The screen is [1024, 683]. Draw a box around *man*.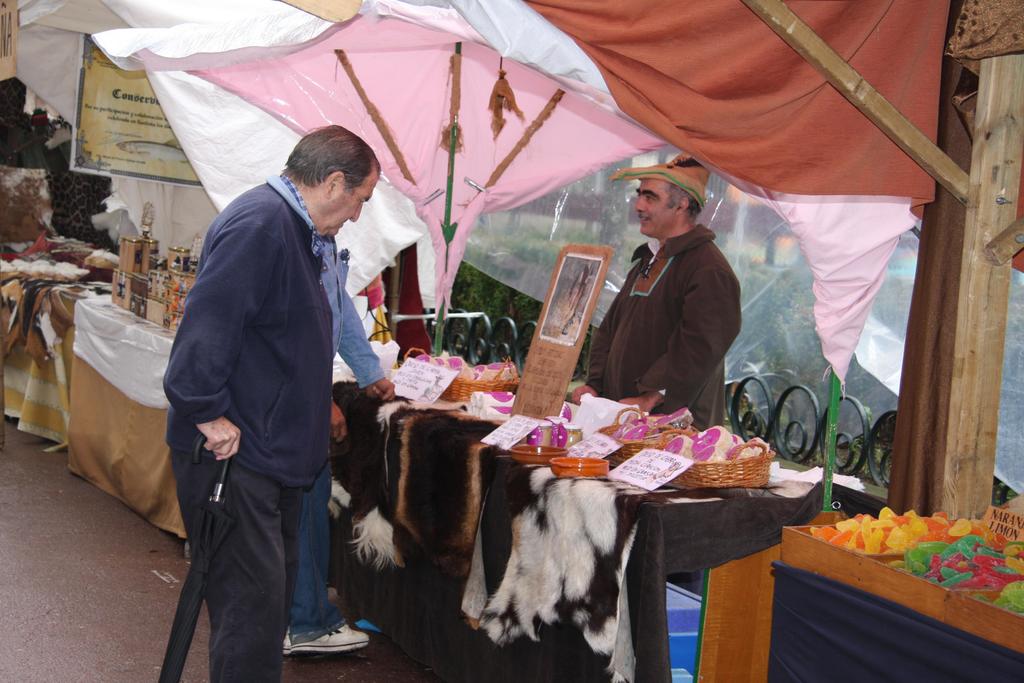
bbox=[268, 242, 419, 655].
